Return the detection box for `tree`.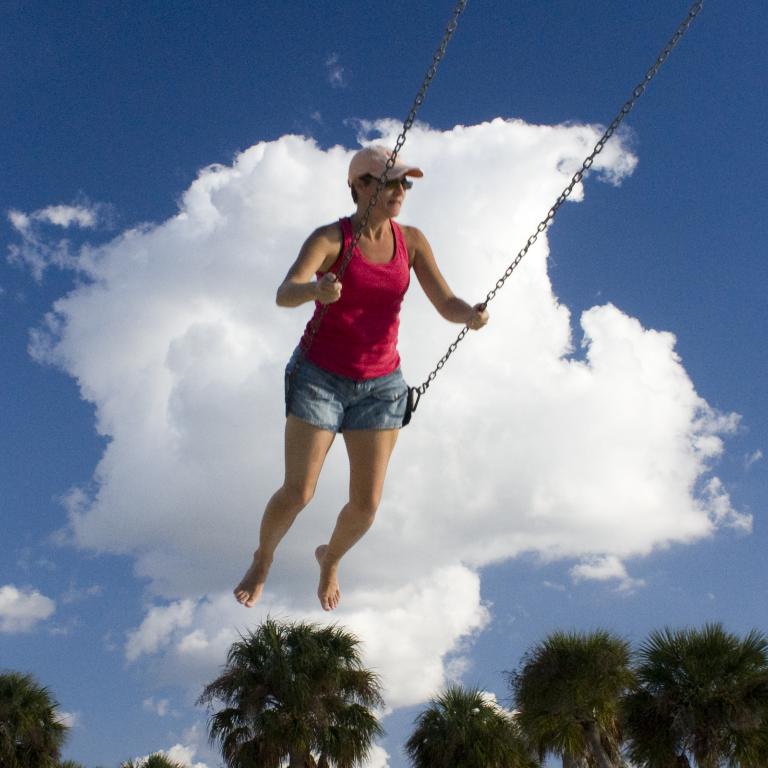
locate(124, 747, 189, 767).
